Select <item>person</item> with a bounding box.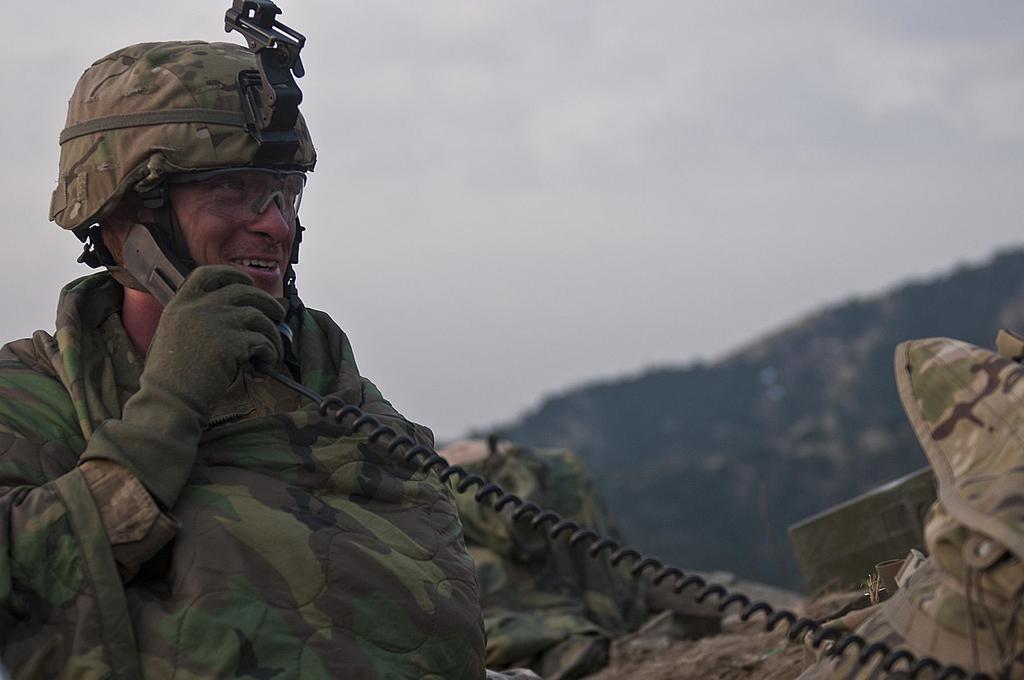
bbox(0, 0, 491, 679).
